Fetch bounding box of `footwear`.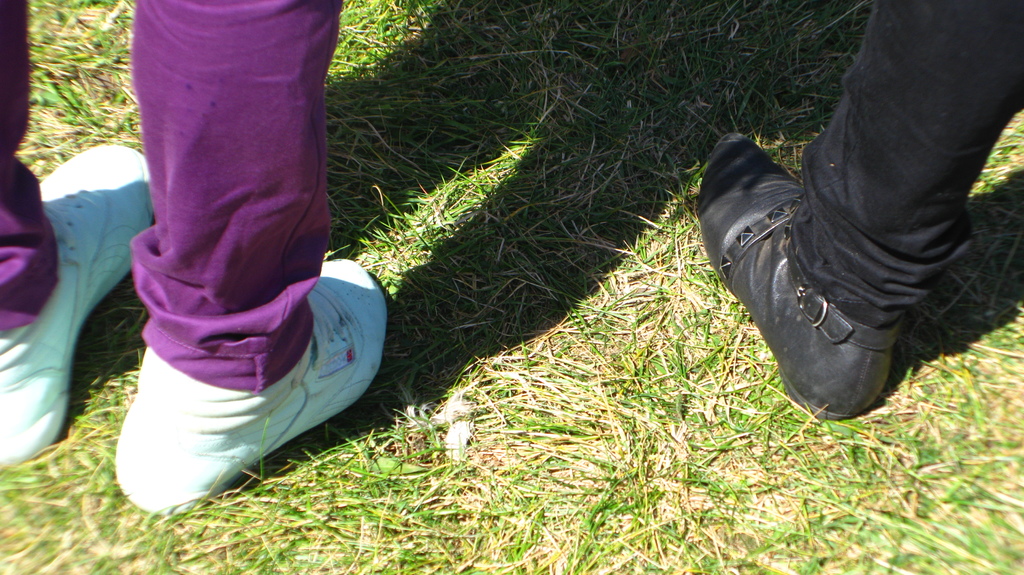
Bbox: BBox(697, 134, 908, 420).
